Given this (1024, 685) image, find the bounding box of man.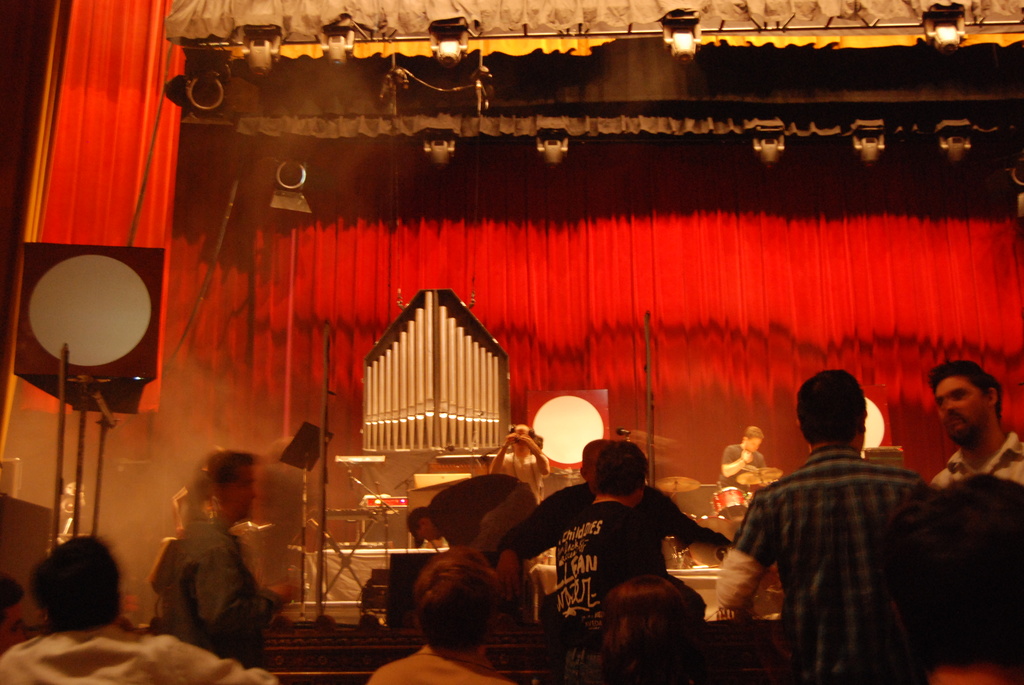
select_region(714, 369, 940, 684).
